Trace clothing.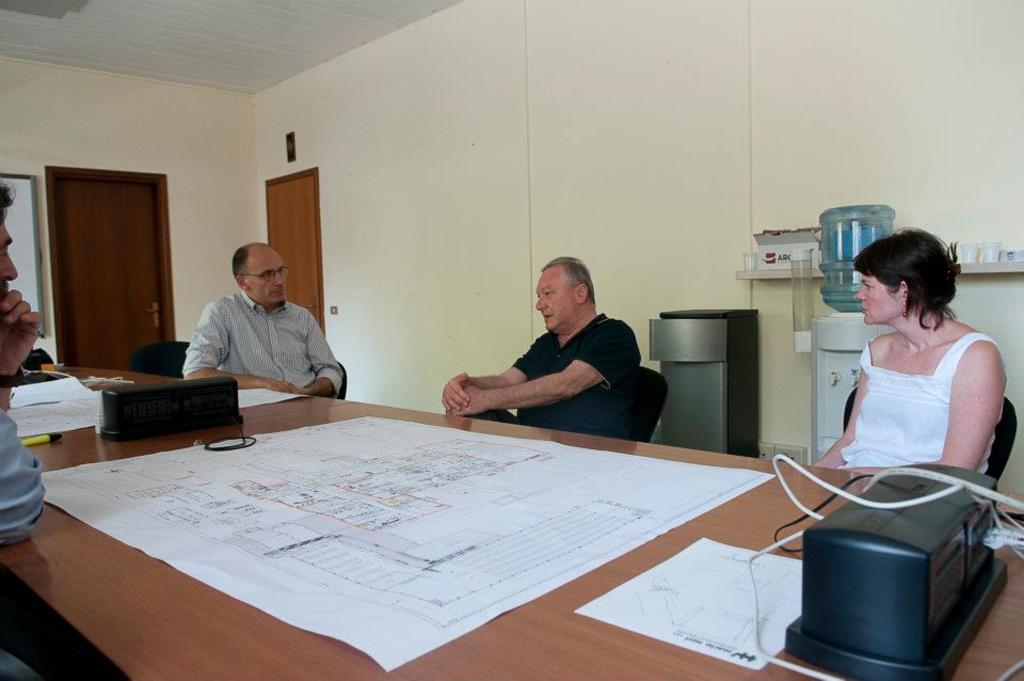
Traced to BBox(837, 318, 998, 489).
